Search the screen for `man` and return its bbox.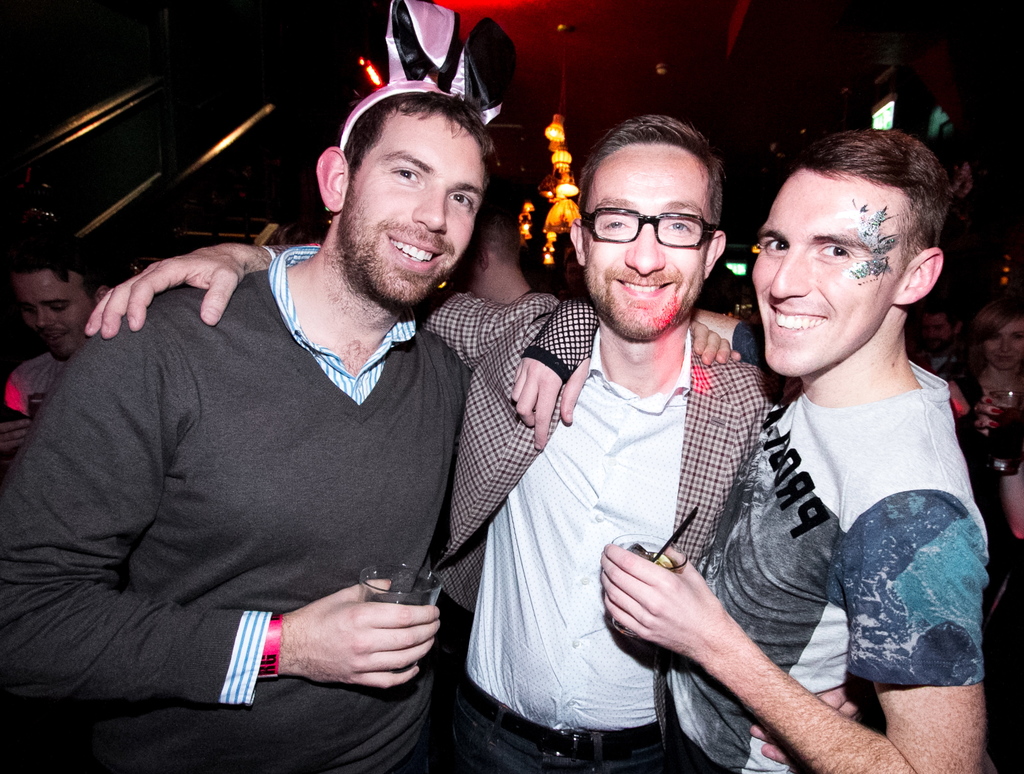
Found: x1=2, y1=225, x2=136, y2=411.
